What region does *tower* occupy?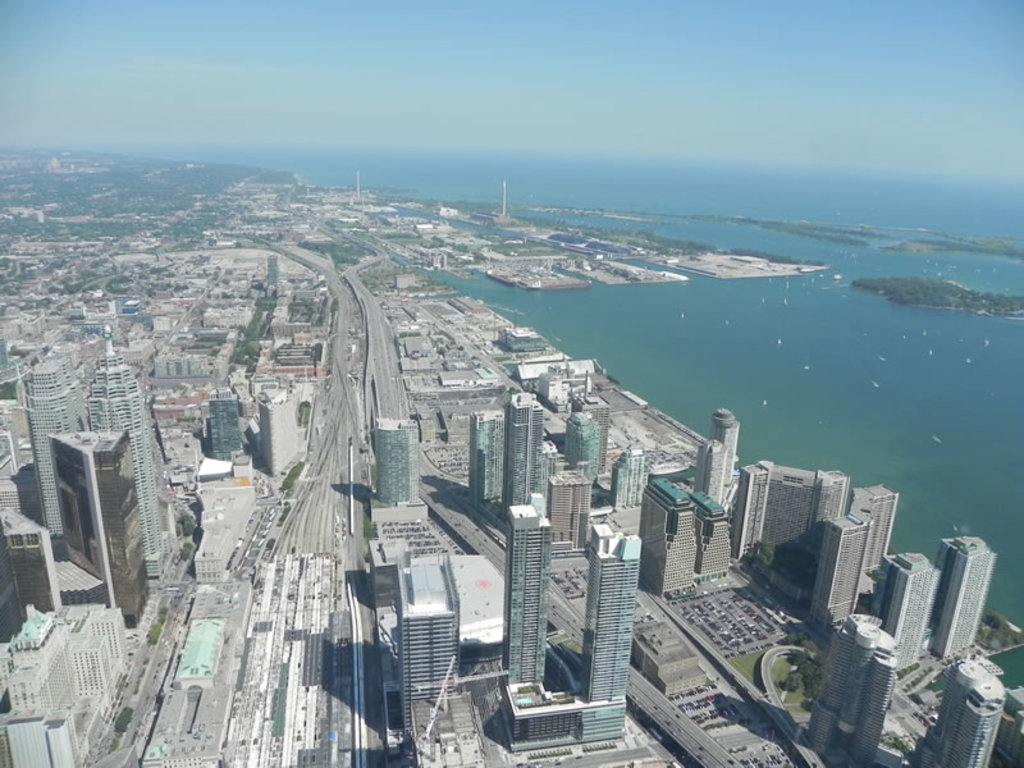
(936,534,997,657).
